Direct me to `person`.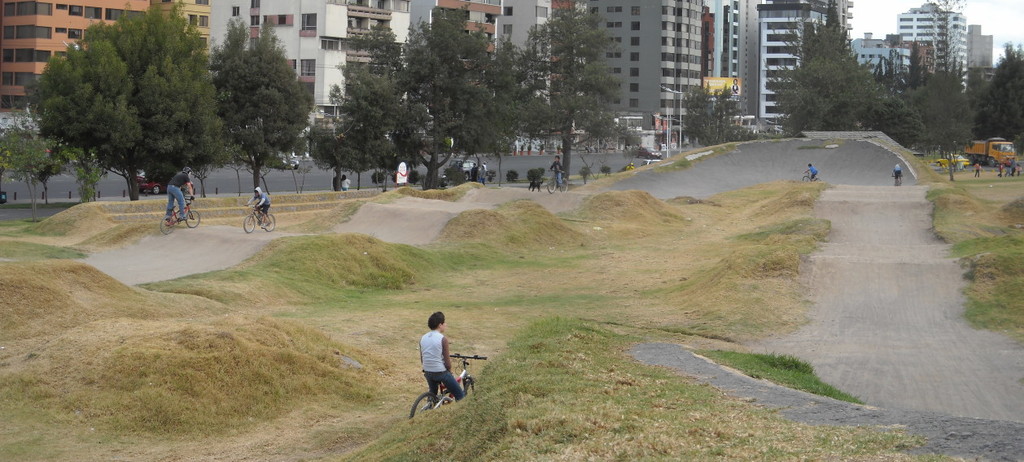
Direction: (left=477, top=162, right=490, bottom=185).
